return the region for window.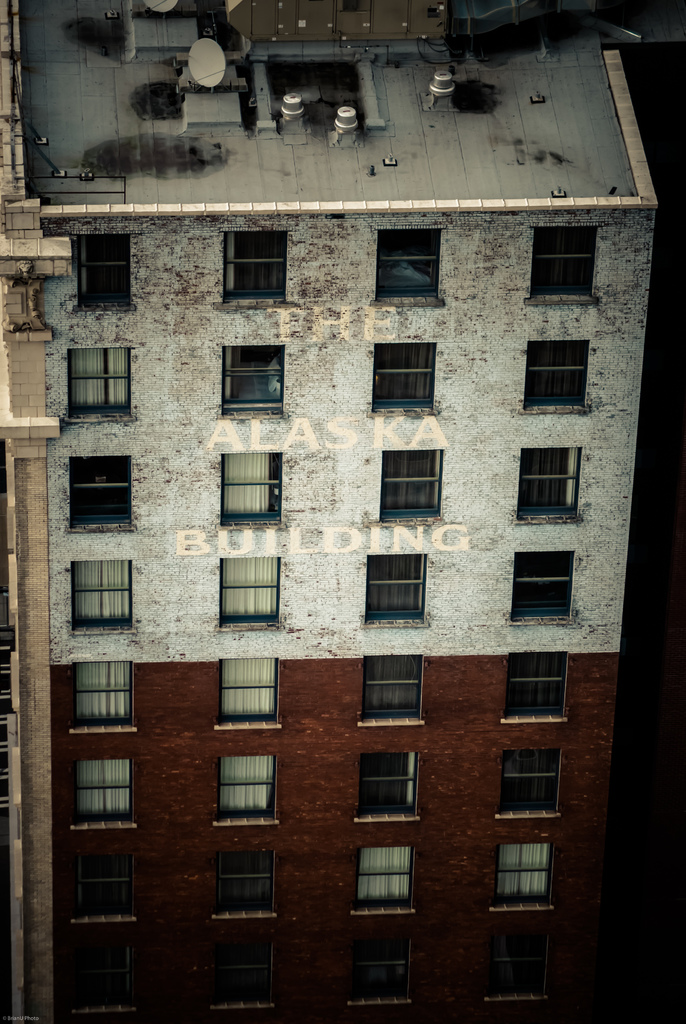
bbox(66, 941, 148, 1015).
